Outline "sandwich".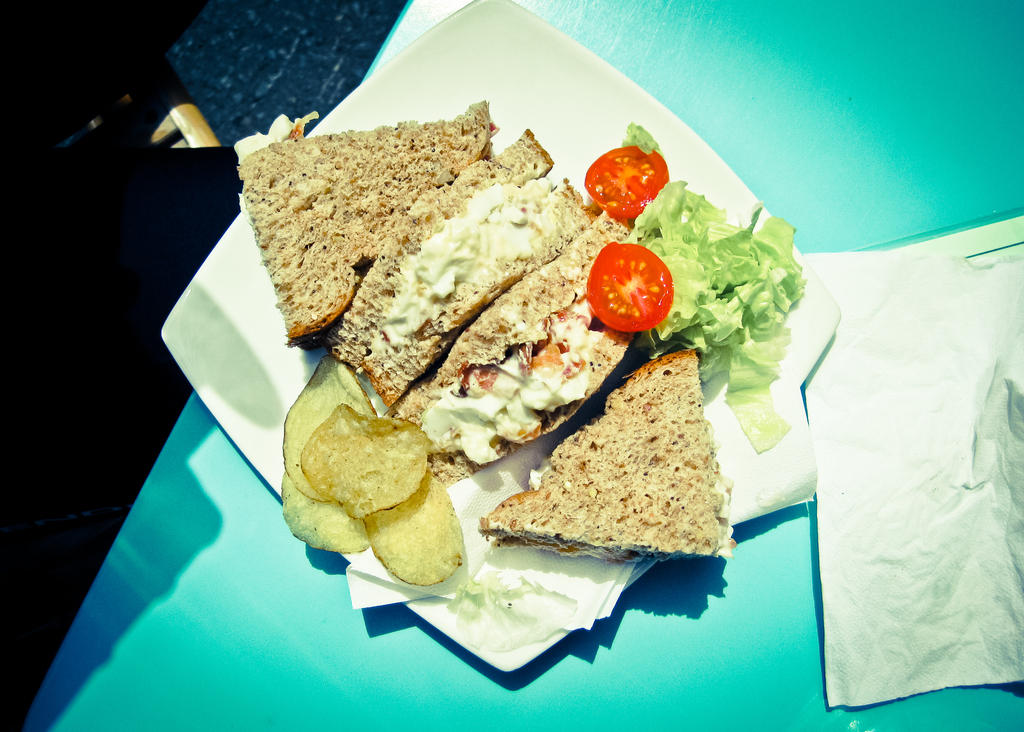
Outline: 482, 346, 733, 559.
